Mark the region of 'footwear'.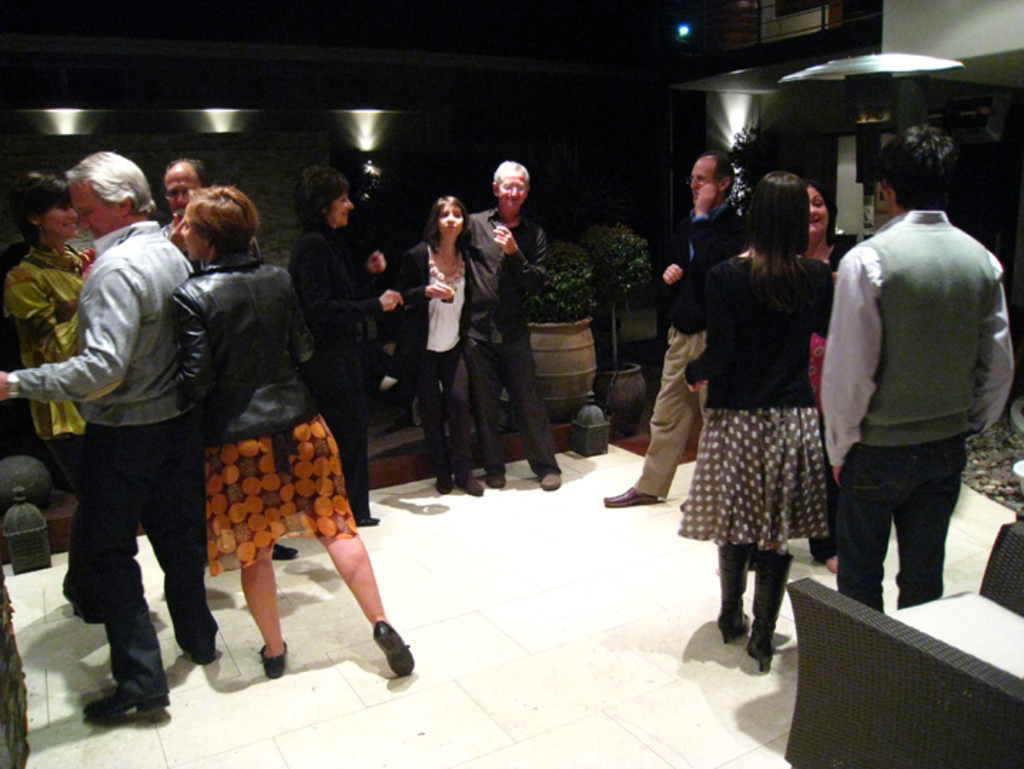
Region: box(451, 471, 485, 498).
